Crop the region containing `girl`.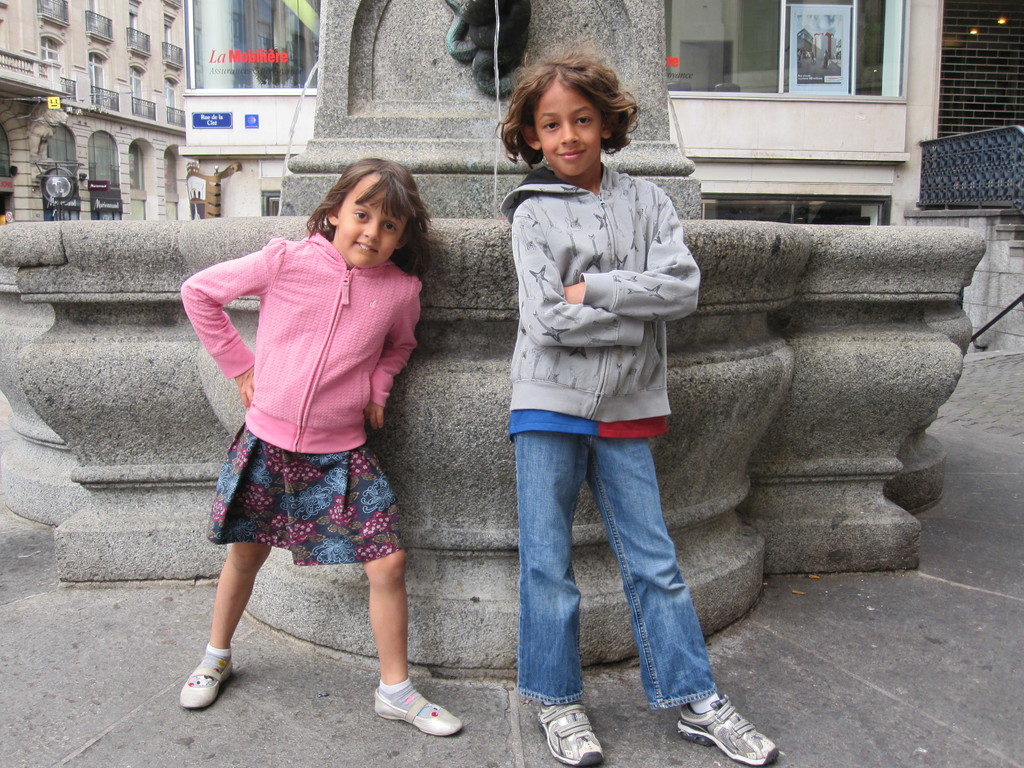
Crop region: locate(494, 44, 781, 767).
